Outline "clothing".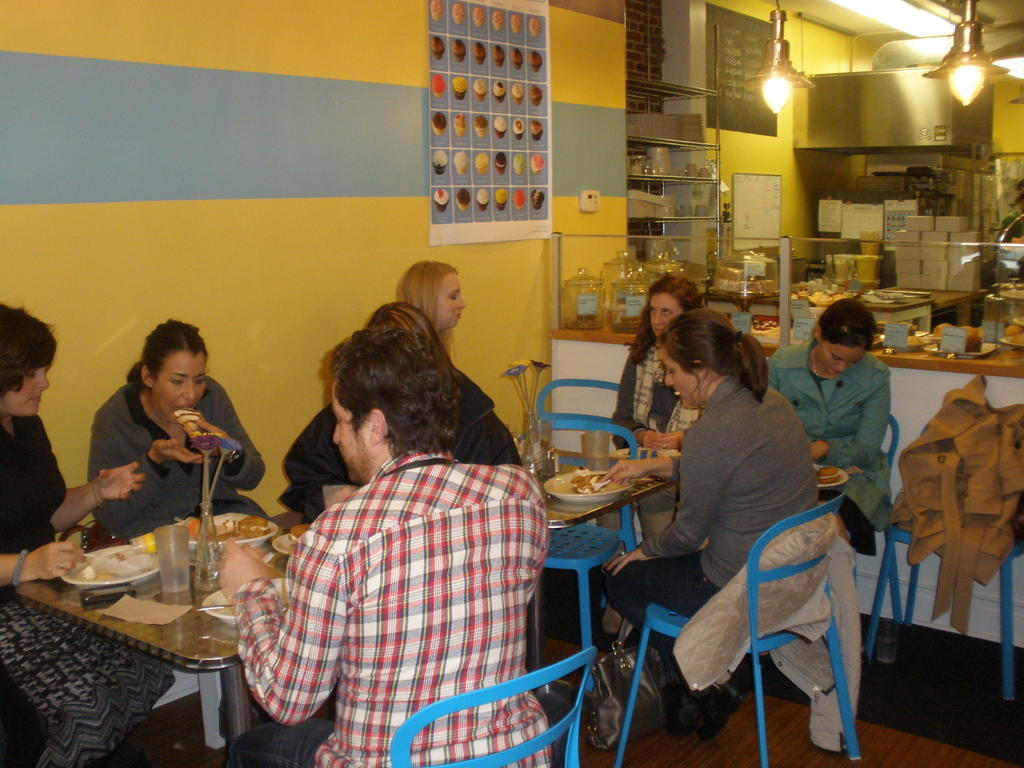
Outline: <bbox>616, 385, 844, 680</bbox>.
